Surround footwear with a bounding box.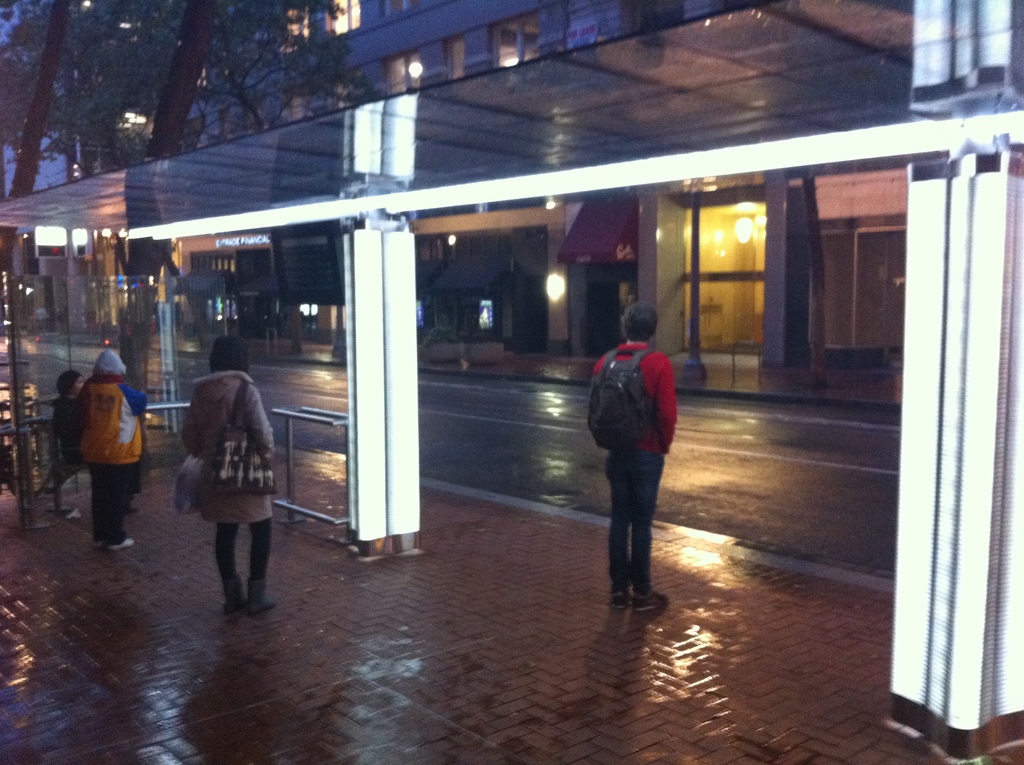
608,586,627,610.
